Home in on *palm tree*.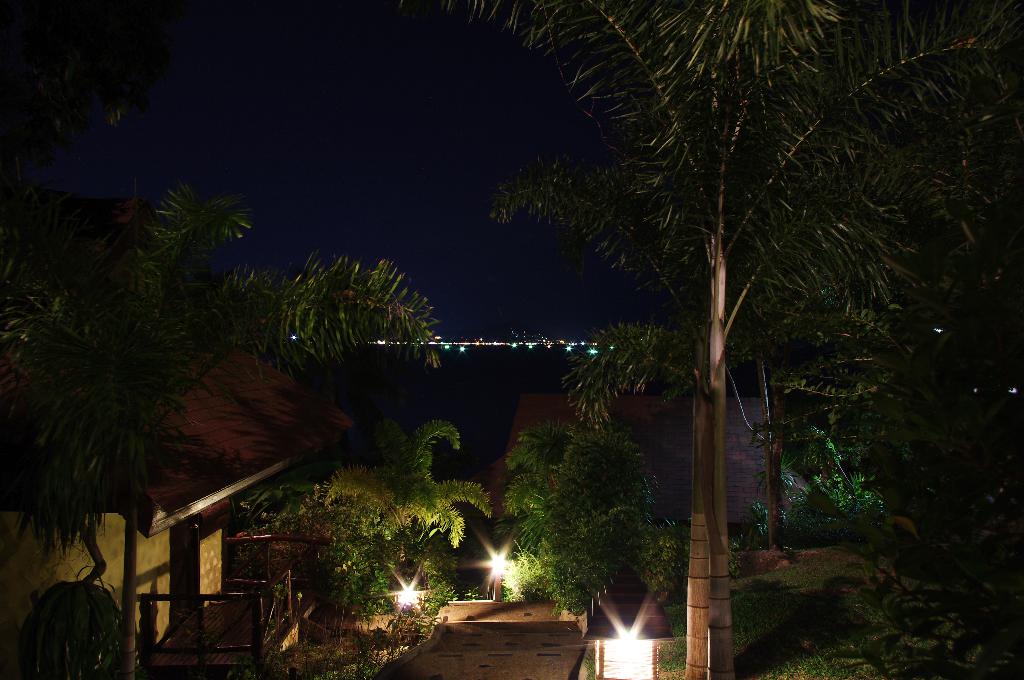
Homed in at 427, 0, 1023, 677.
